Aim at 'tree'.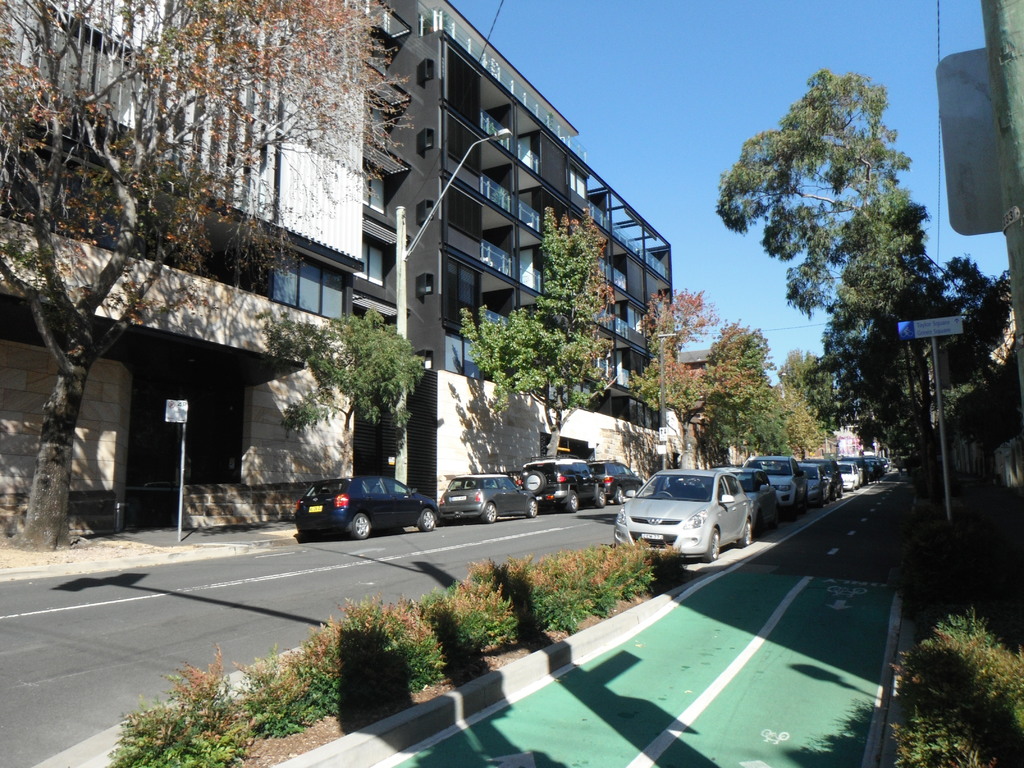
Aimed at 766:376:840:468.
